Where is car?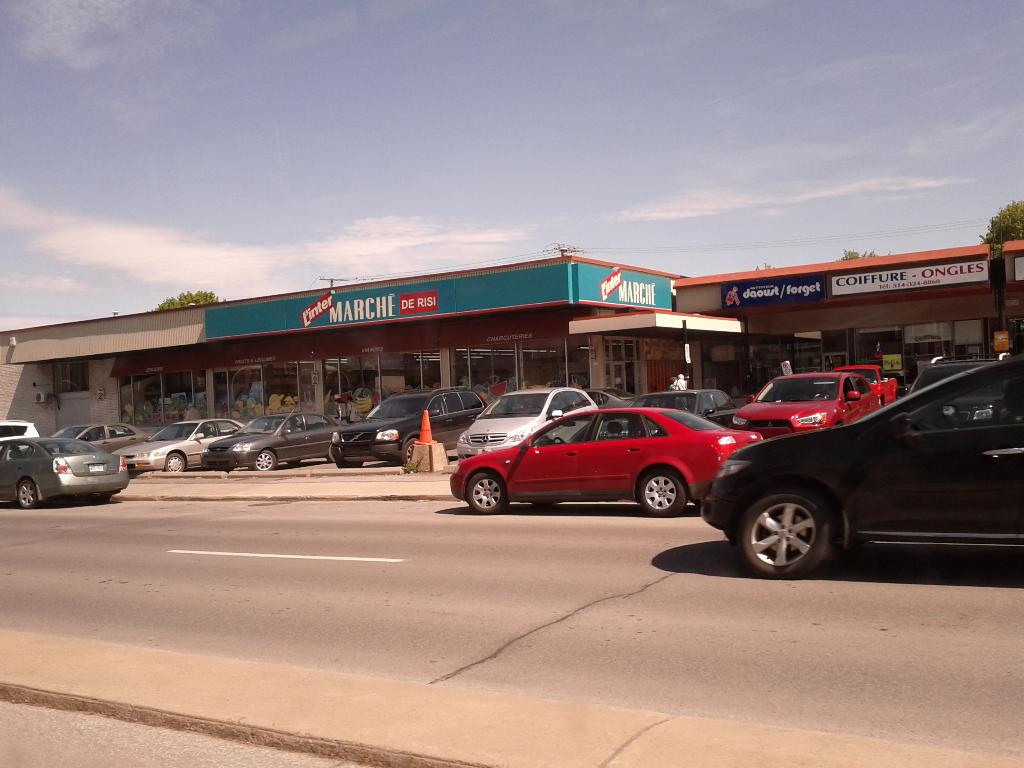
452,383,599,466.
